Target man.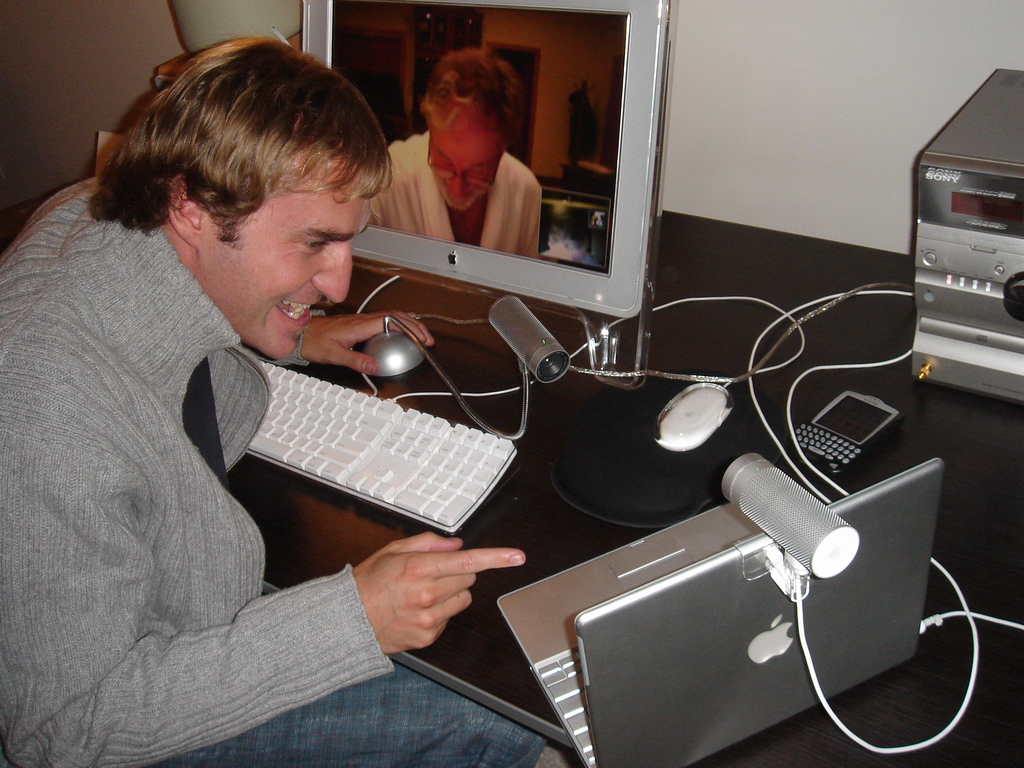
Target region: crop(0, 32, 534, 767).
